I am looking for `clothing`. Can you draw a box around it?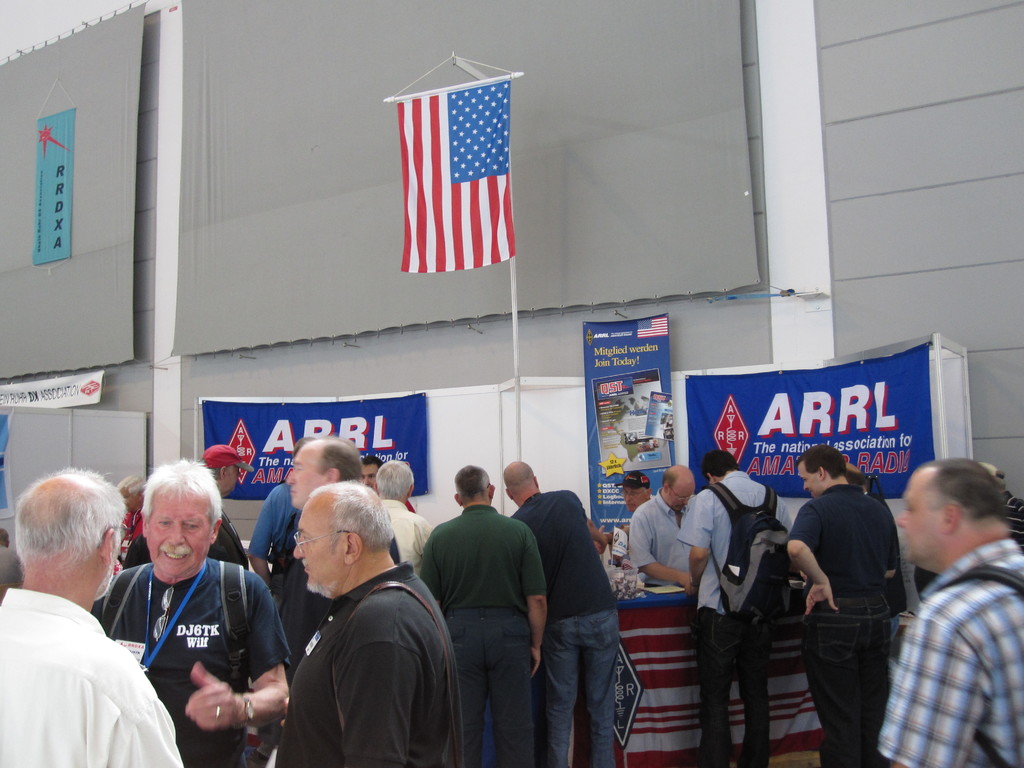
Sure, the bounding box is bbox(382, 499, 435, 569).
